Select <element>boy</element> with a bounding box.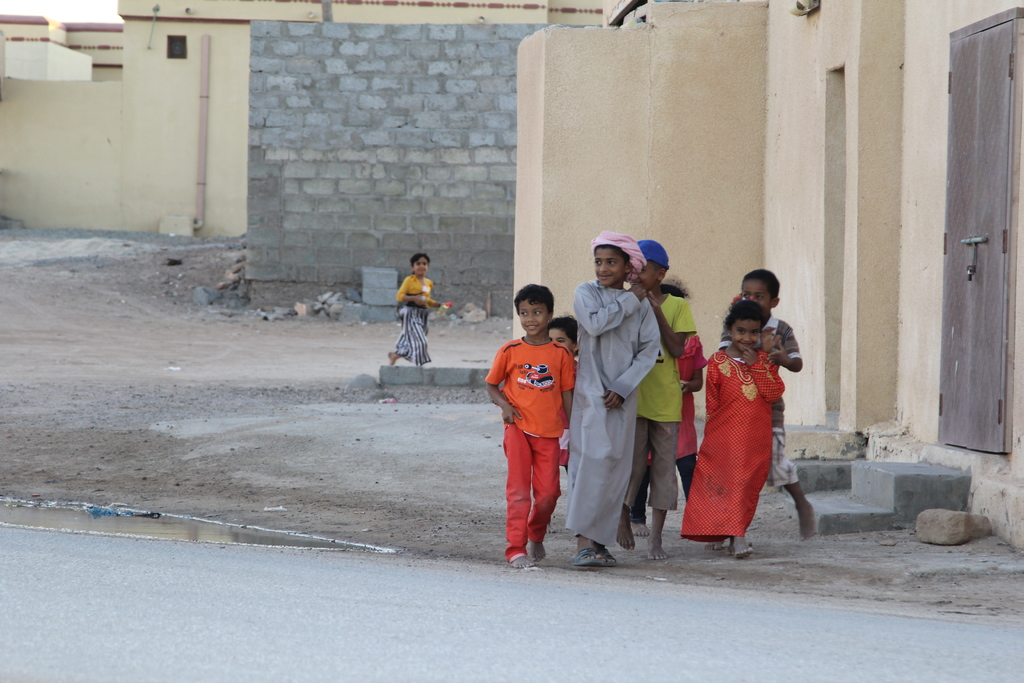
(left=391, top=247, right=449, bottom=365).
